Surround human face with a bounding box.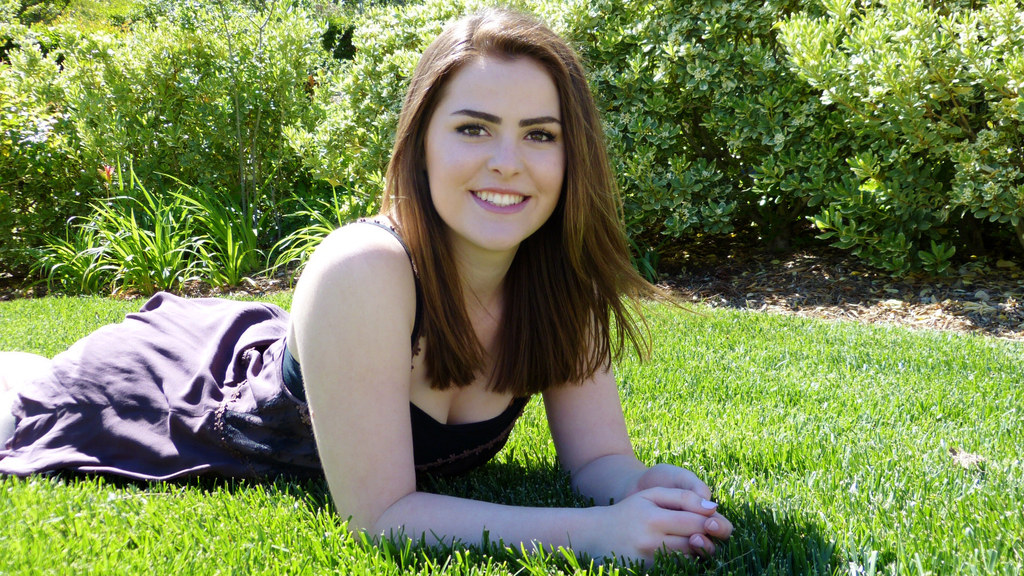
417,55,576,244.
